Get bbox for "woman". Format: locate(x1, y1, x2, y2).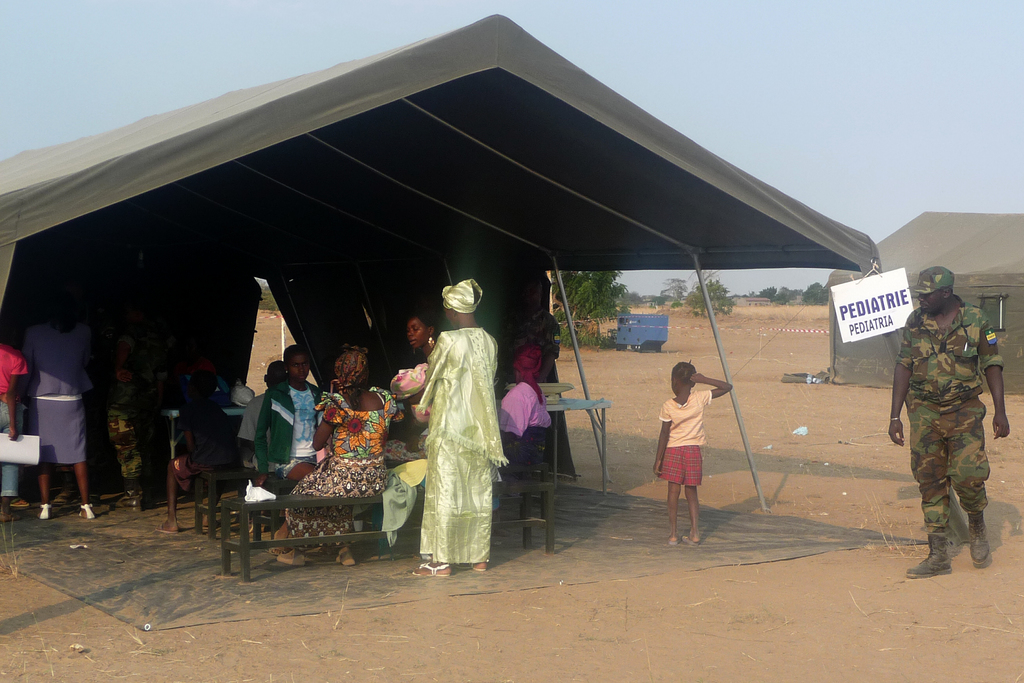
locate(402, 278, 506, 577).
